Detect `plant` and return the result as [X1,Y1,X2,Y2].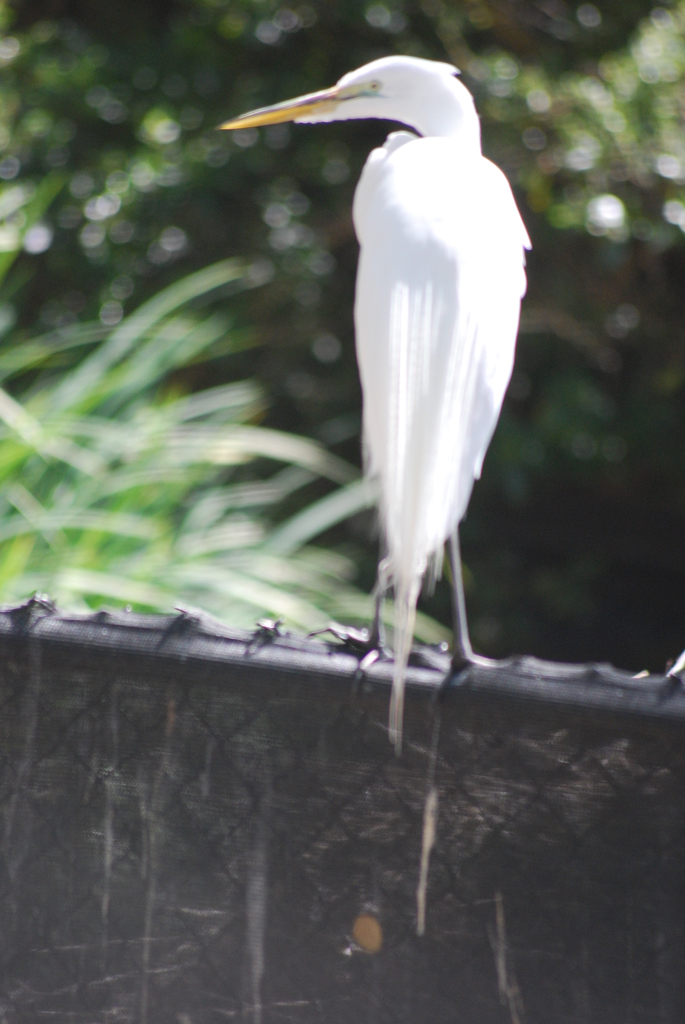
[0,253,485,647].
